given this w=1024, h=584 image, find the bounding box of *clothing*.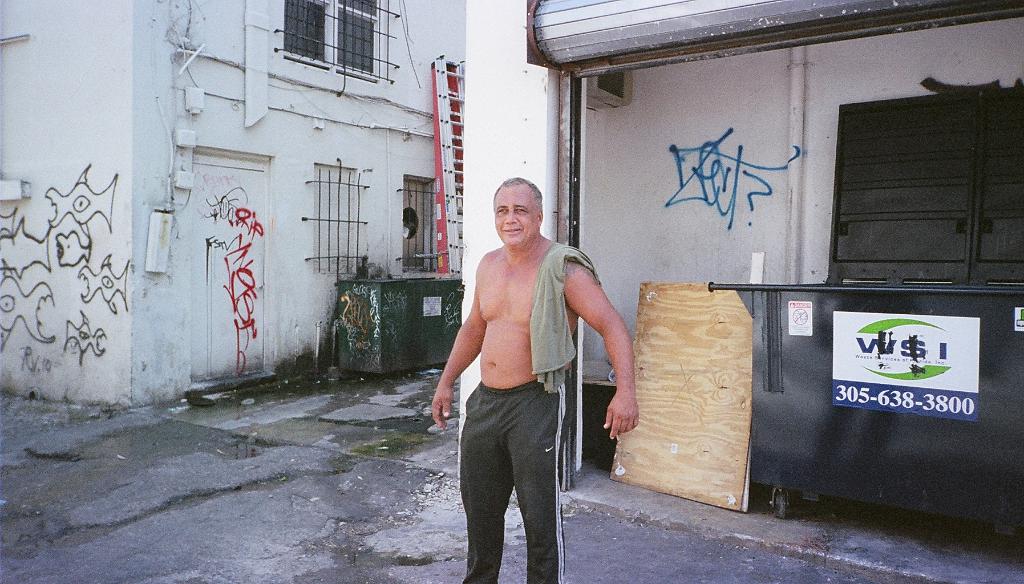
(461, 240, 597, 583).
